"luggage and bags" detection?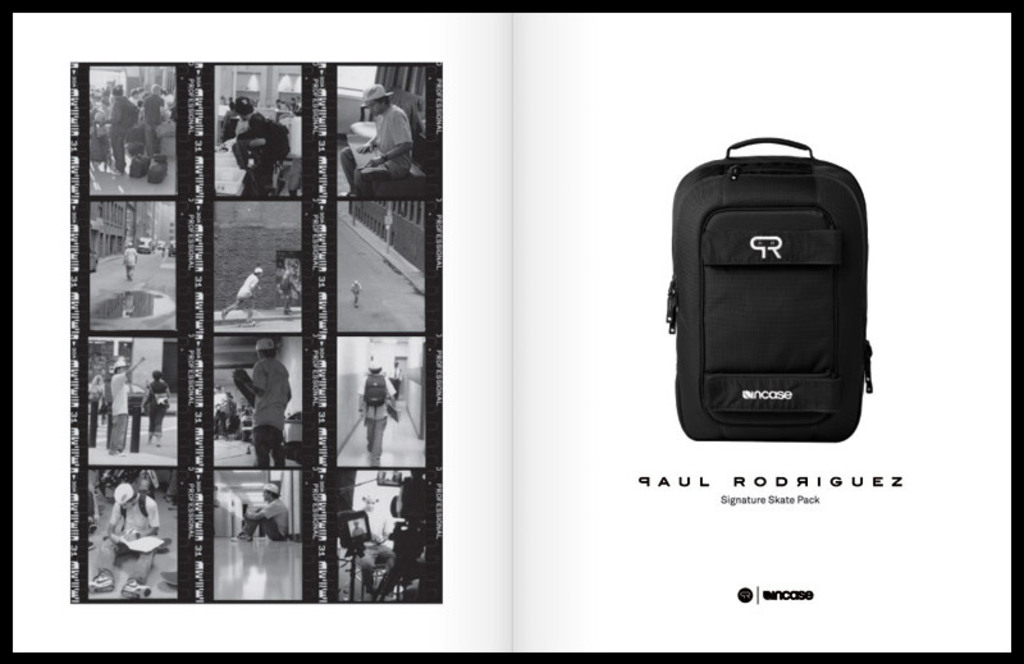
crop(87, 383, 102, 409)
